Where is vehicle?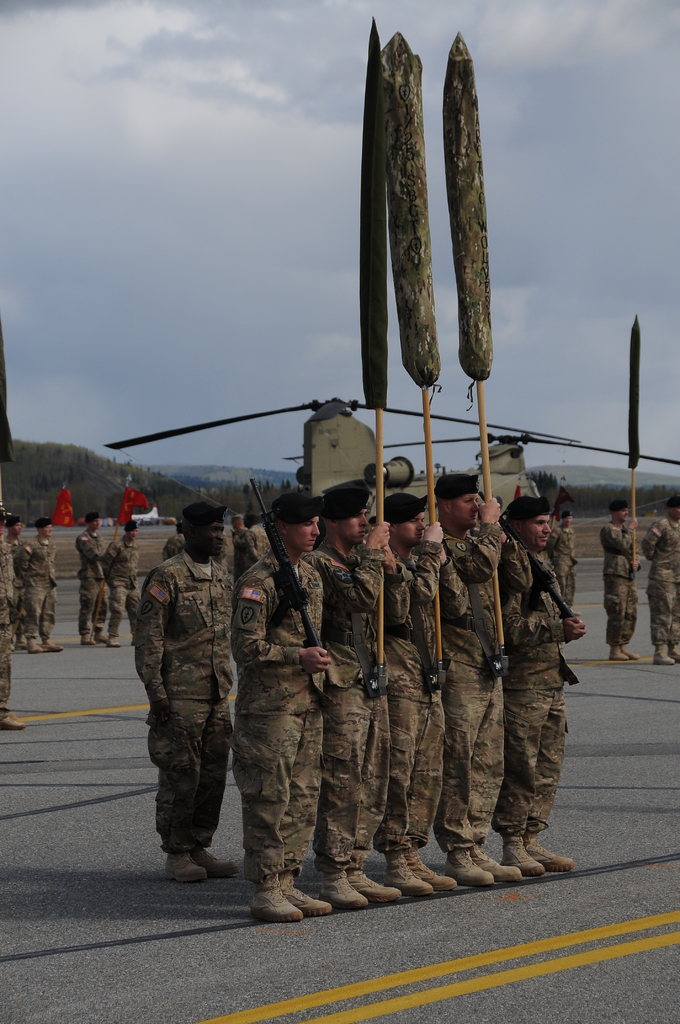
region(107, 394, 679, 531).
